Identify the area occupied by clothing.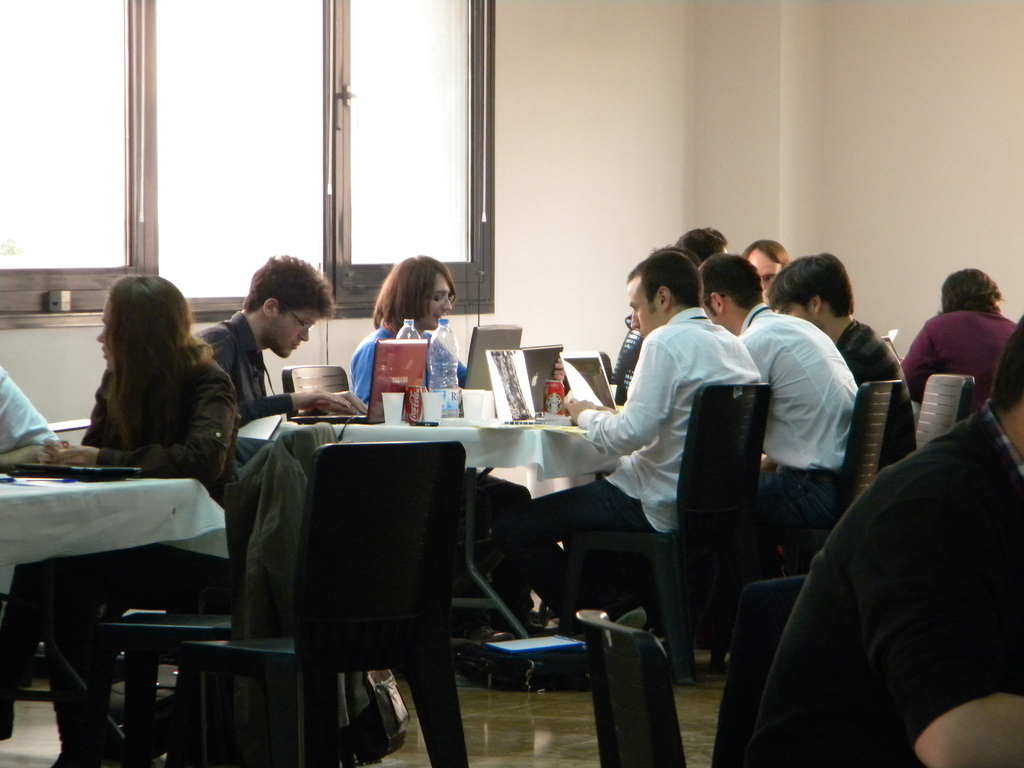
Area: l=196, t=312, r=294, b=413.
